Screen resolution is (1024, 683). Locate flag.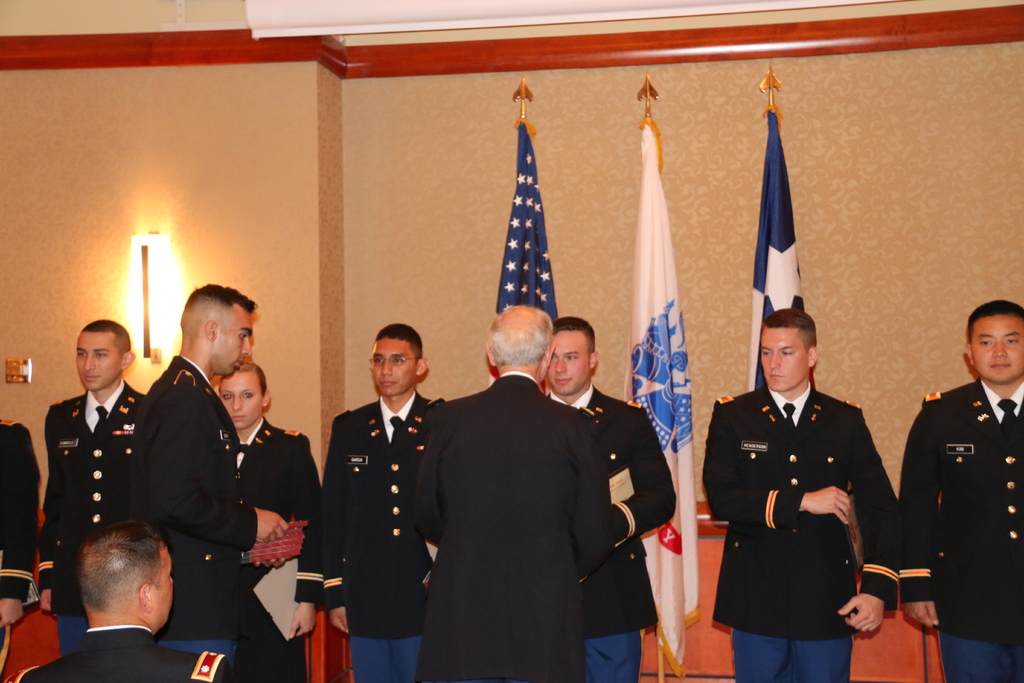
(738, 101, 823, 404).
